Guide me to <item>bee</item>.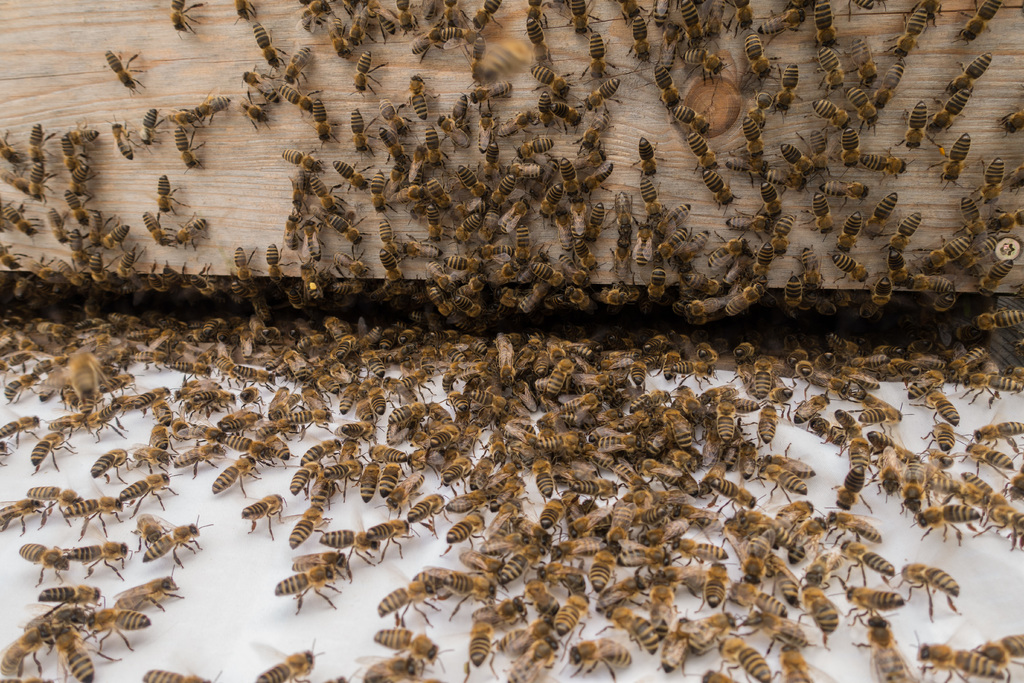
Guidance: Rect(57, 623, 122, 682).
